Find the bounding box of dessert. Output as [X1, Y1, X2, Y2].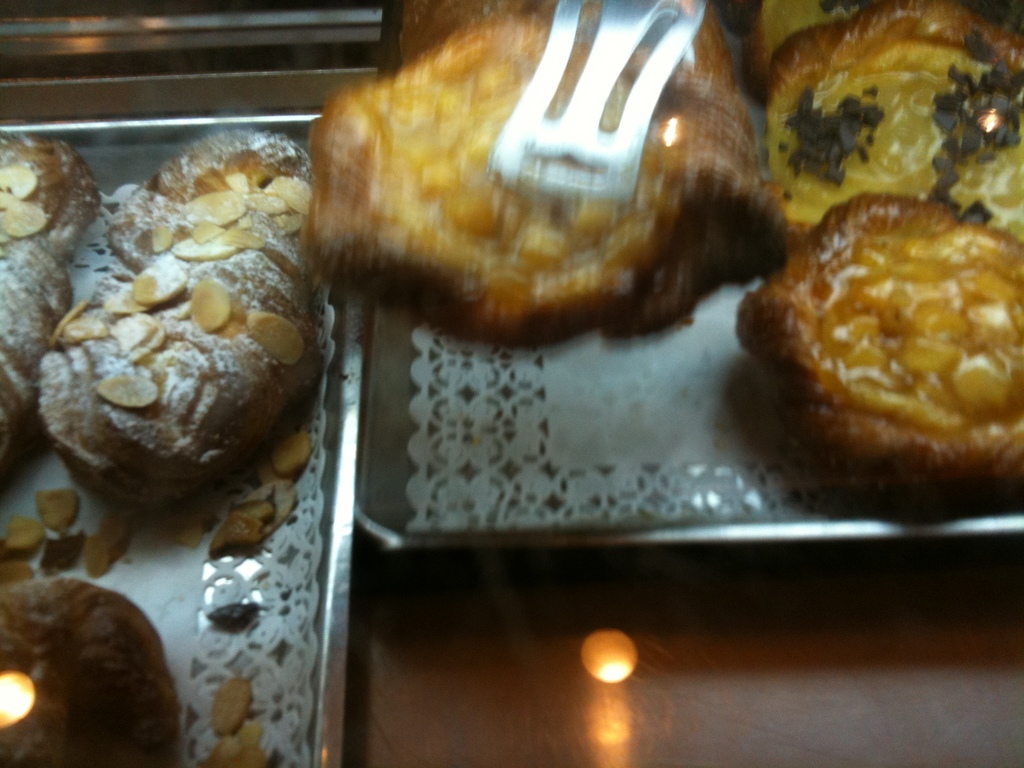
[36, 225, 320, 505].
